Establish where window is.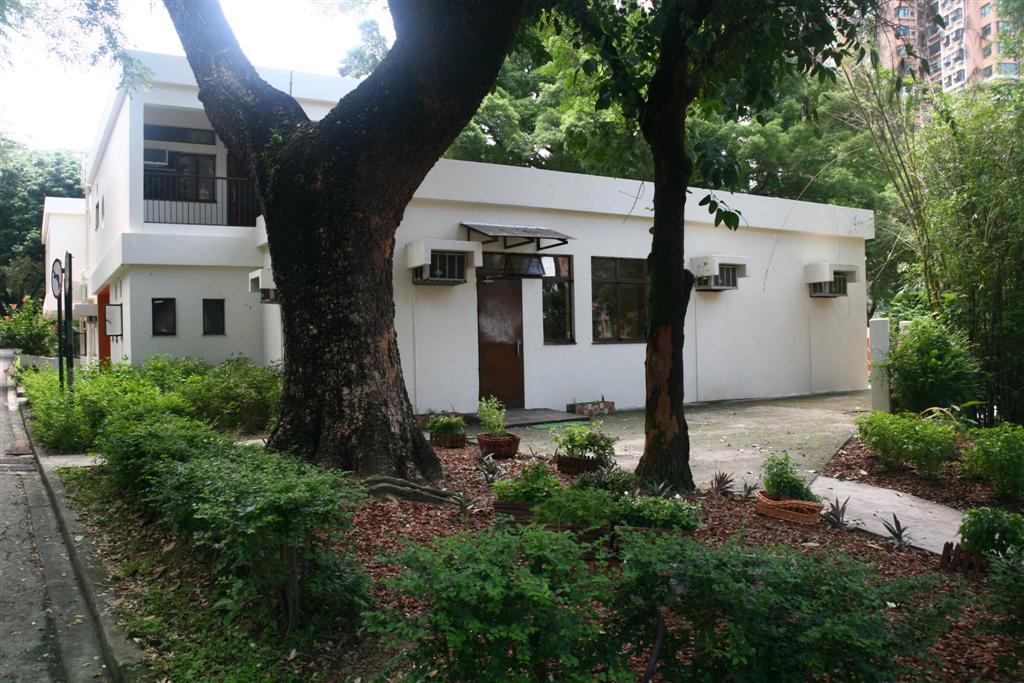
Established at 138:123:216:200.
